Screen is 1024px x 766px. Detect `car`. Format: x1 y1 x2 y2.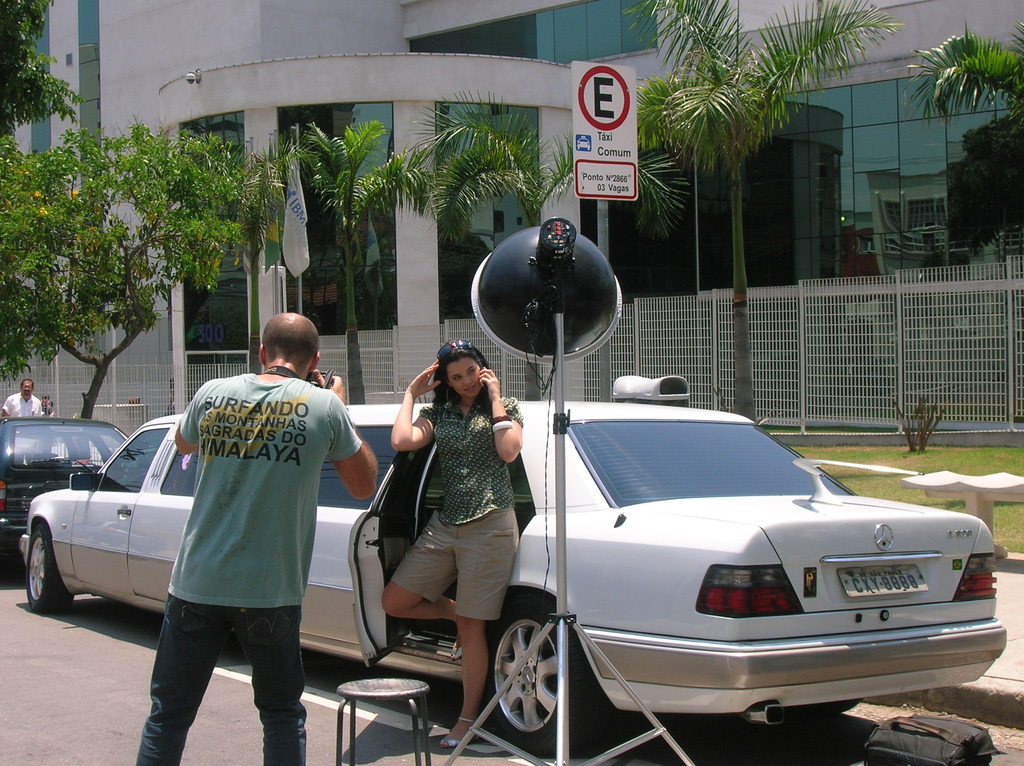
0 413 142 573.
